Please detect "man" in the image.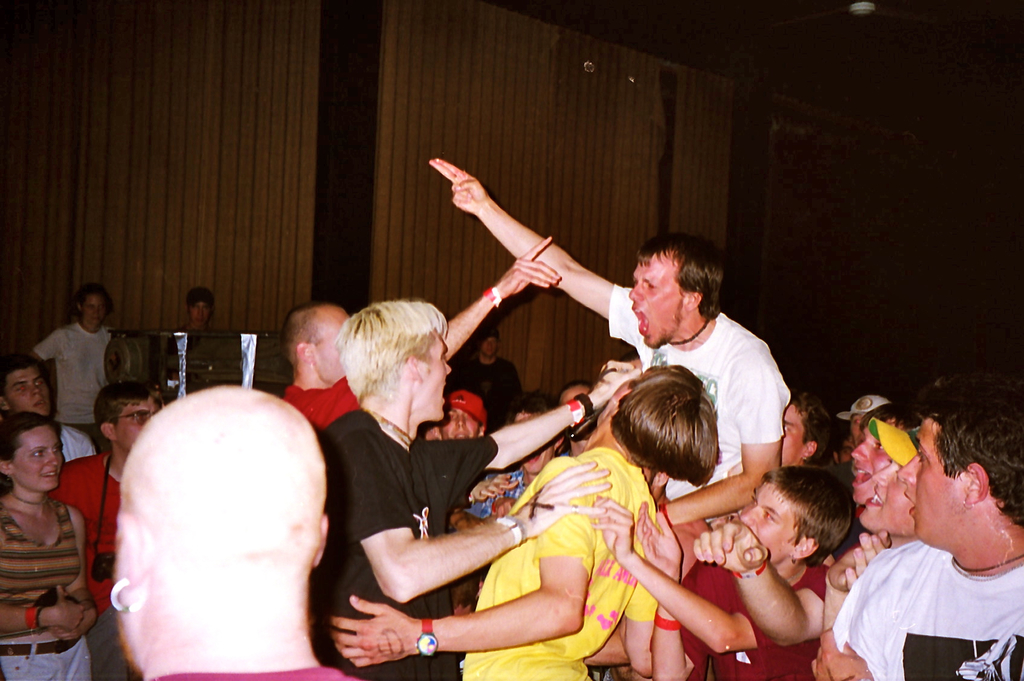
bbox(307, 300, 638, 680).
